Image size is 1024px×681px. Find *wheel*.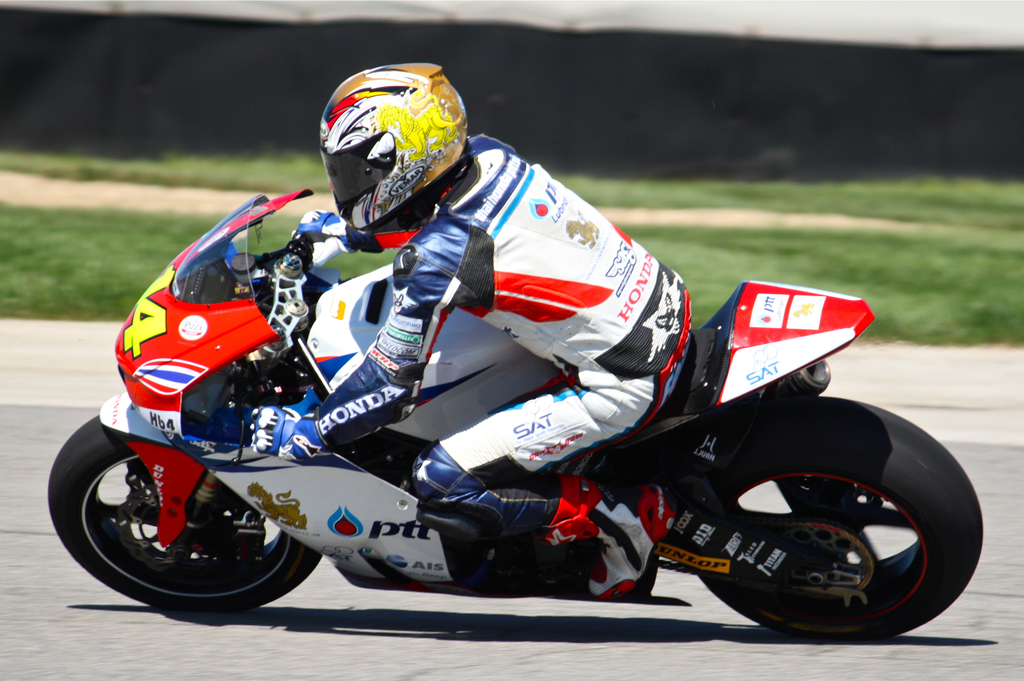
locate(689, 397, 982, 637).
